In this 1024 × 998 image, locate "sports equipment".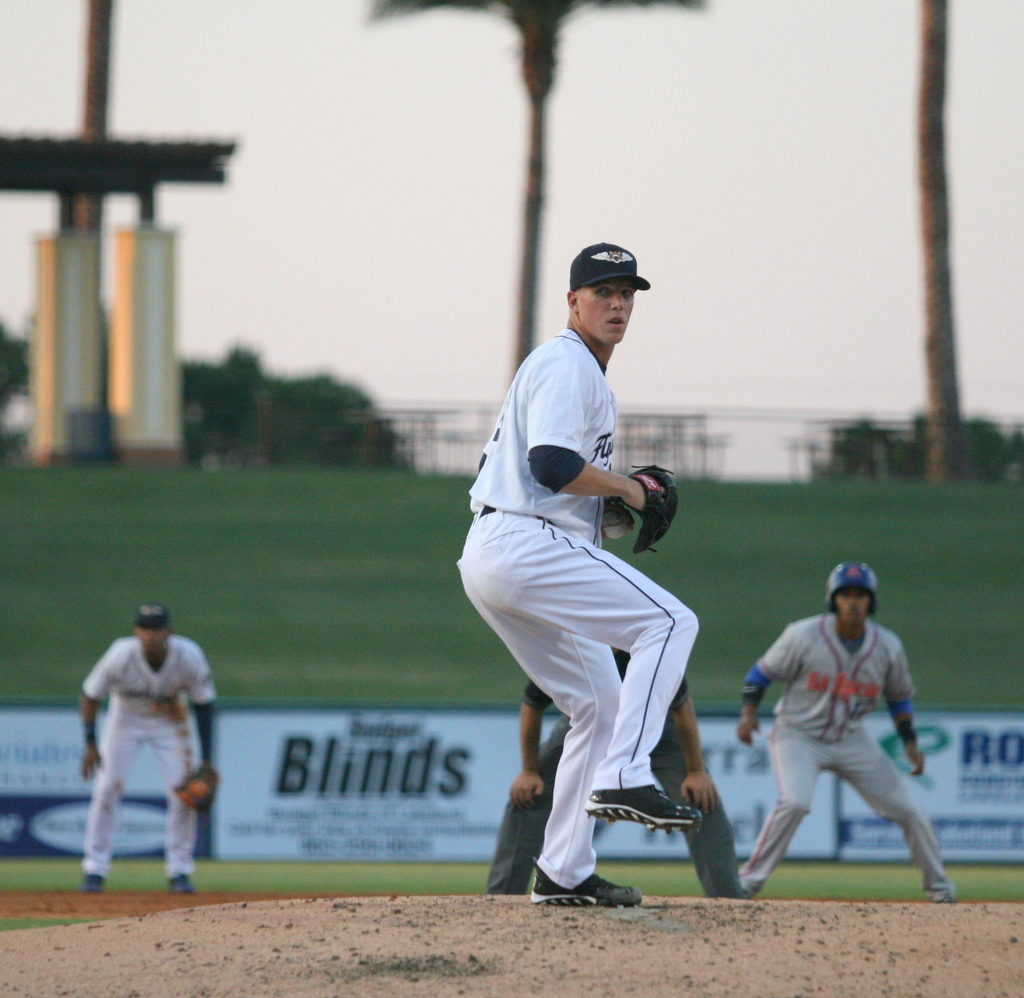
Bounding box: region(622, 467, 678, 556).
